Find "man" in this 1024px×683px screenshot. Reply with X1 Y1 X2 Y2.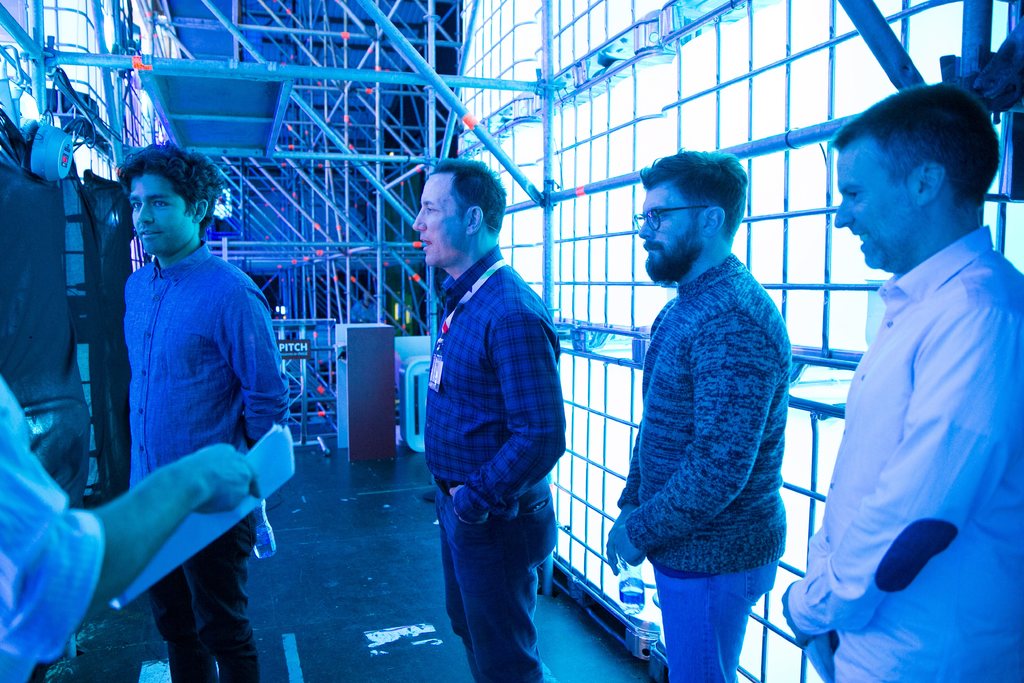
0 365 263 682.
